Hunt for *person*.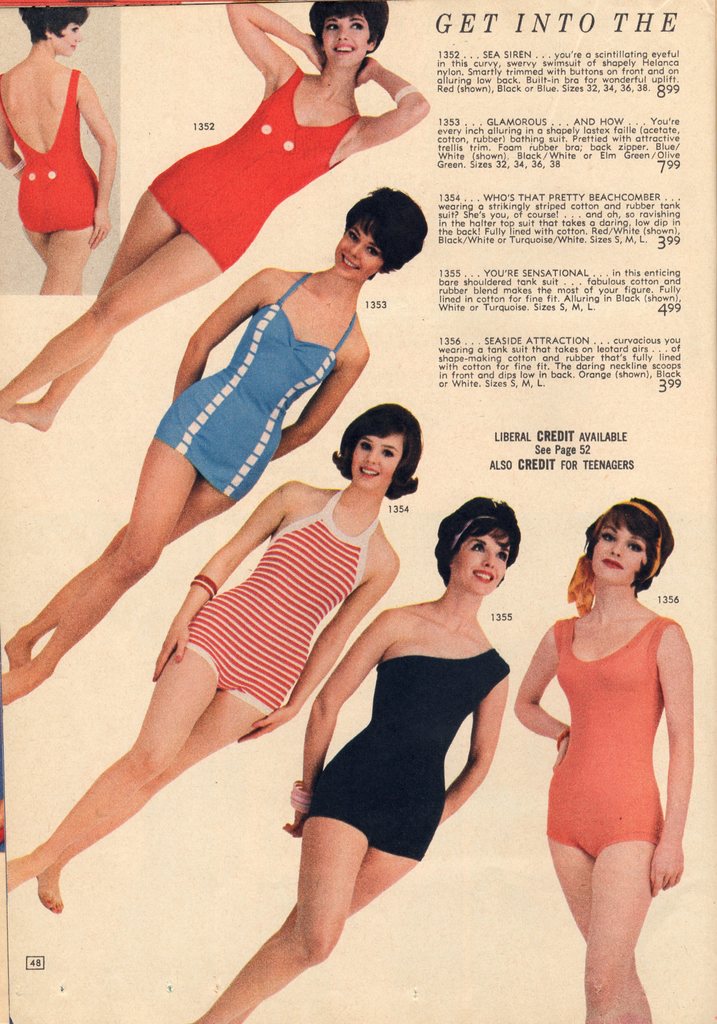
Hunted down at box=[4, 402, 423, 895].
